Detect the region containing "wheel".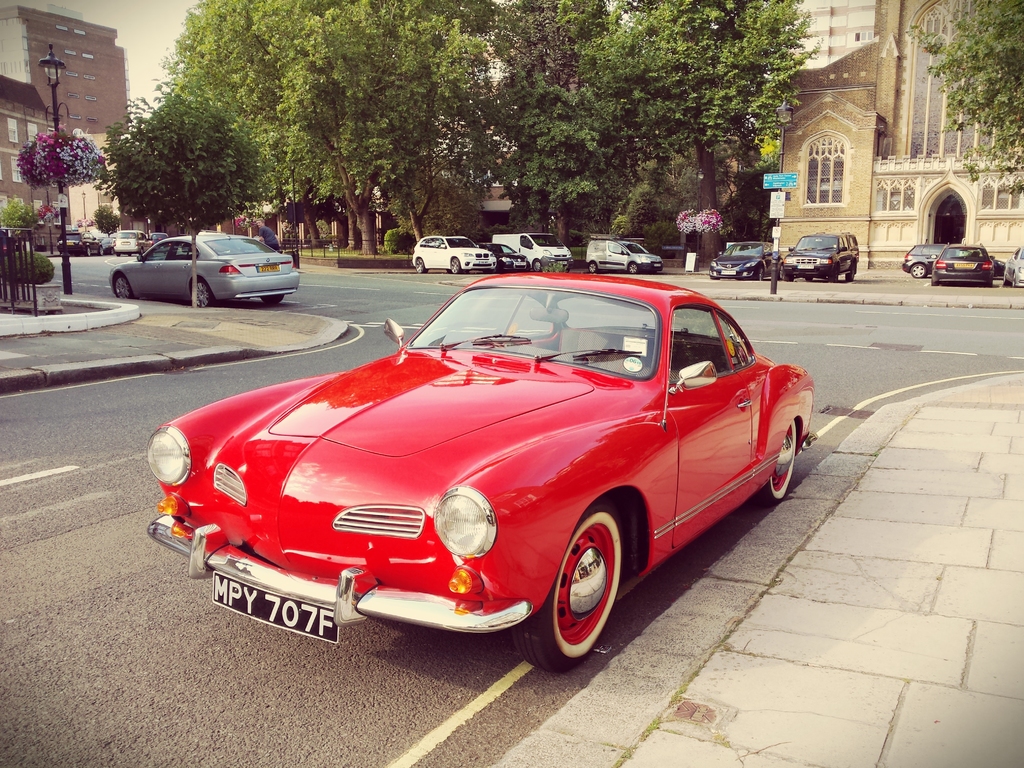
{"x1": 520, "y1": 496, "x2": 624, "y2": 673}.
